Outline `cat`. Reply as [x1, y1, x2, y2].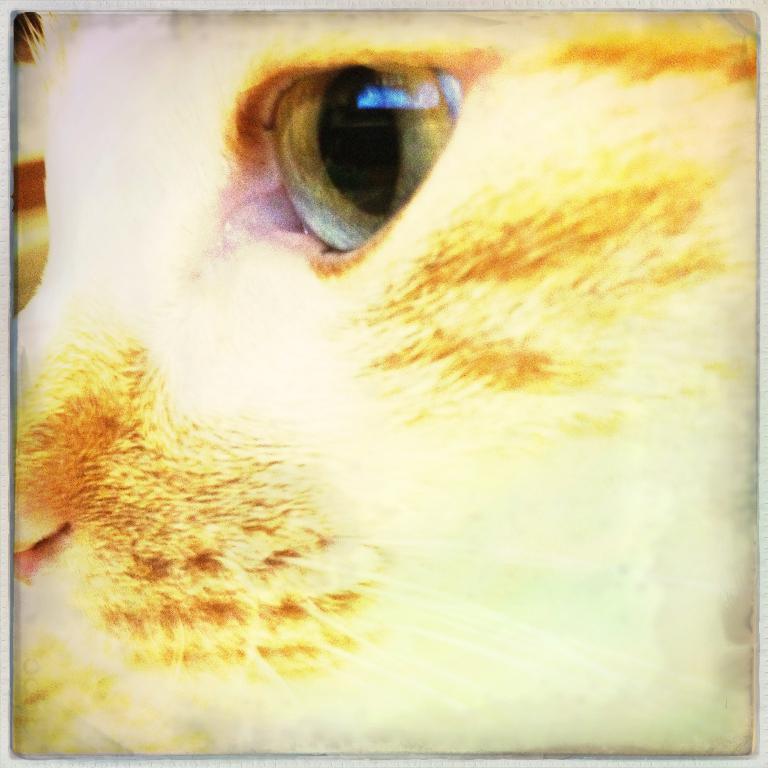
[11, 2, 763, 761].
